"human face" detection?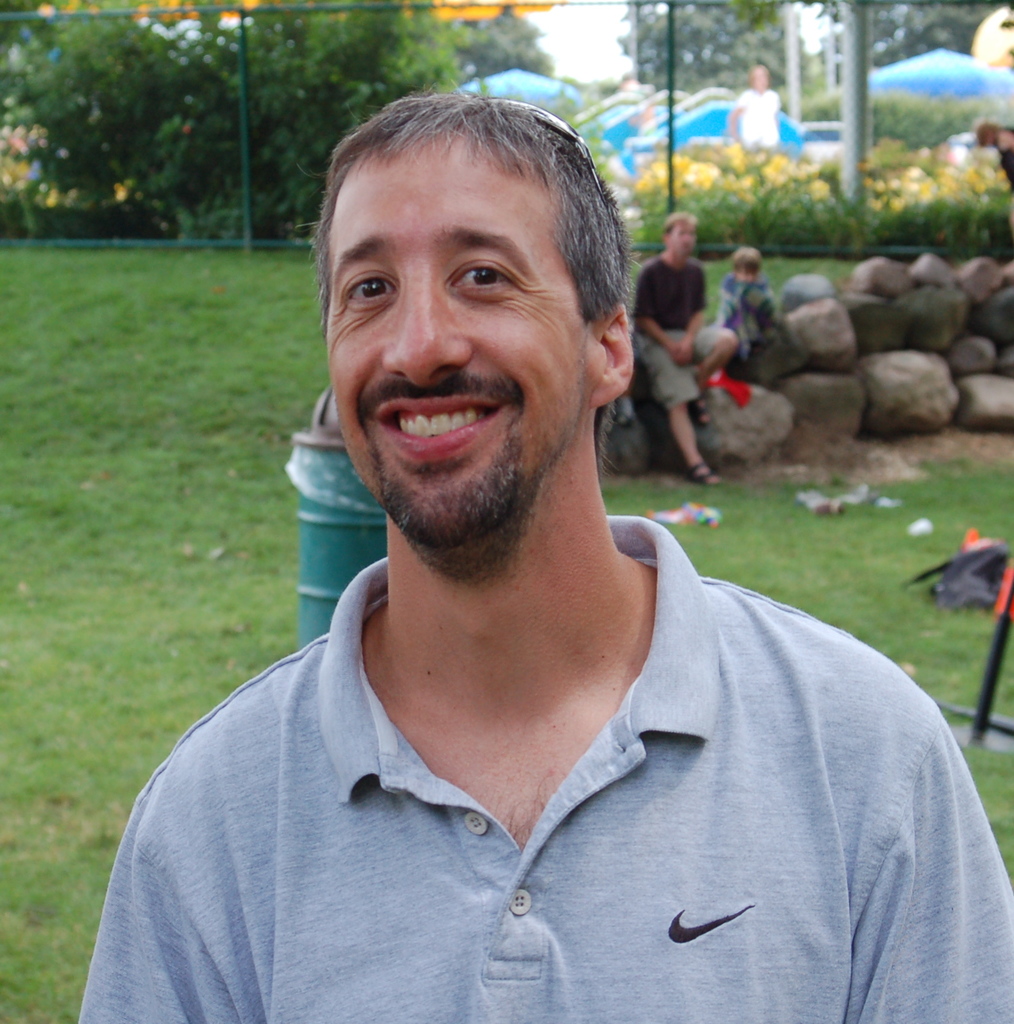
select_region(326, 132, 597, 556)
